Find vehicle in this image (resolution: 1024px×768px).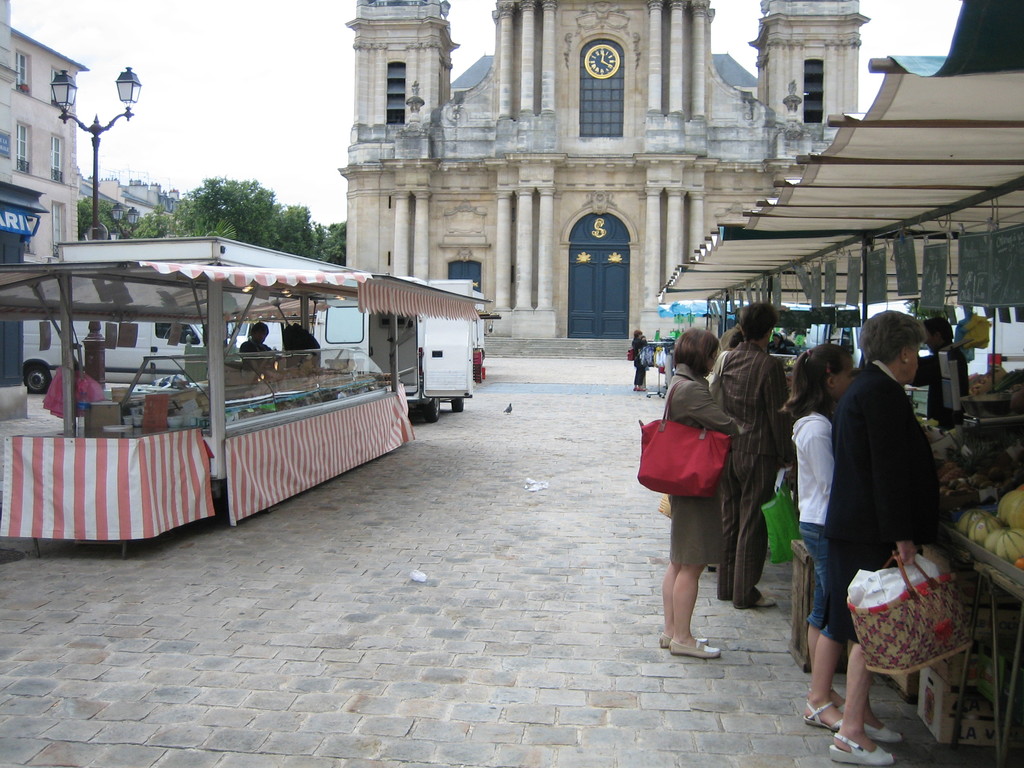
Rect(311, 274, 480, 420).
